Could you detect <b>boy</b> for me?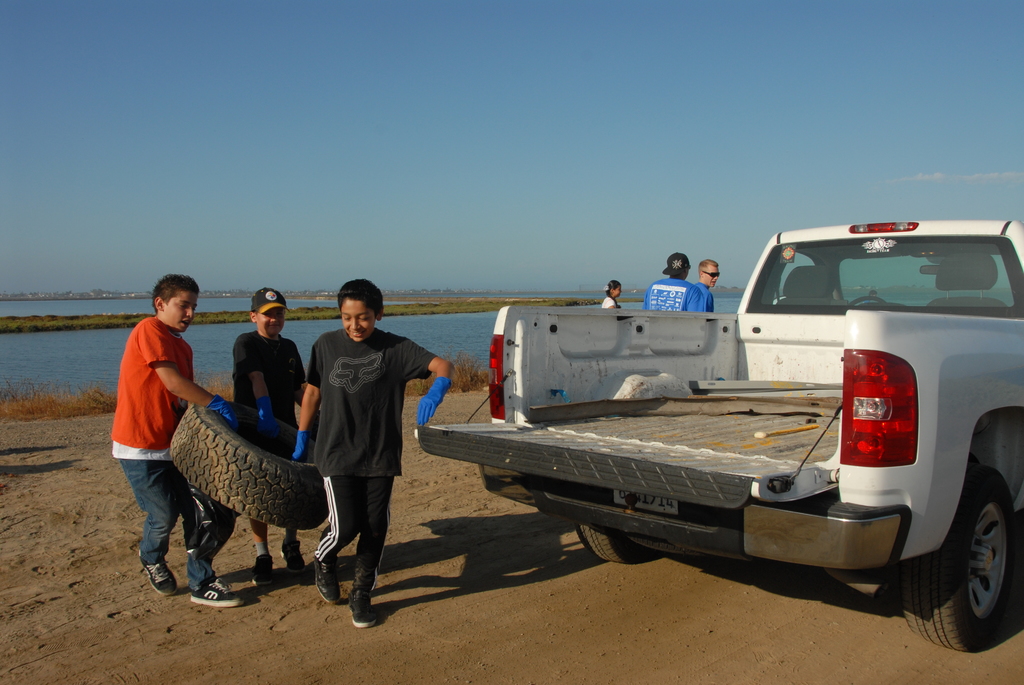
Detection result: [234,290,326,583].
